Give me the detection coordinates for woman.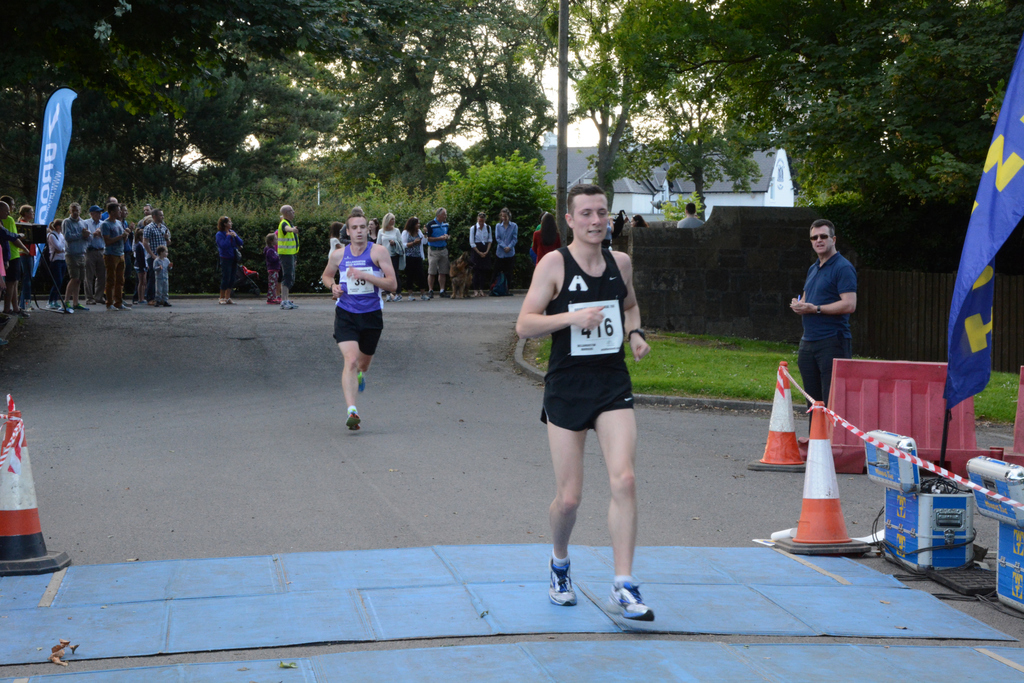
(214, 218, 241, 301).
